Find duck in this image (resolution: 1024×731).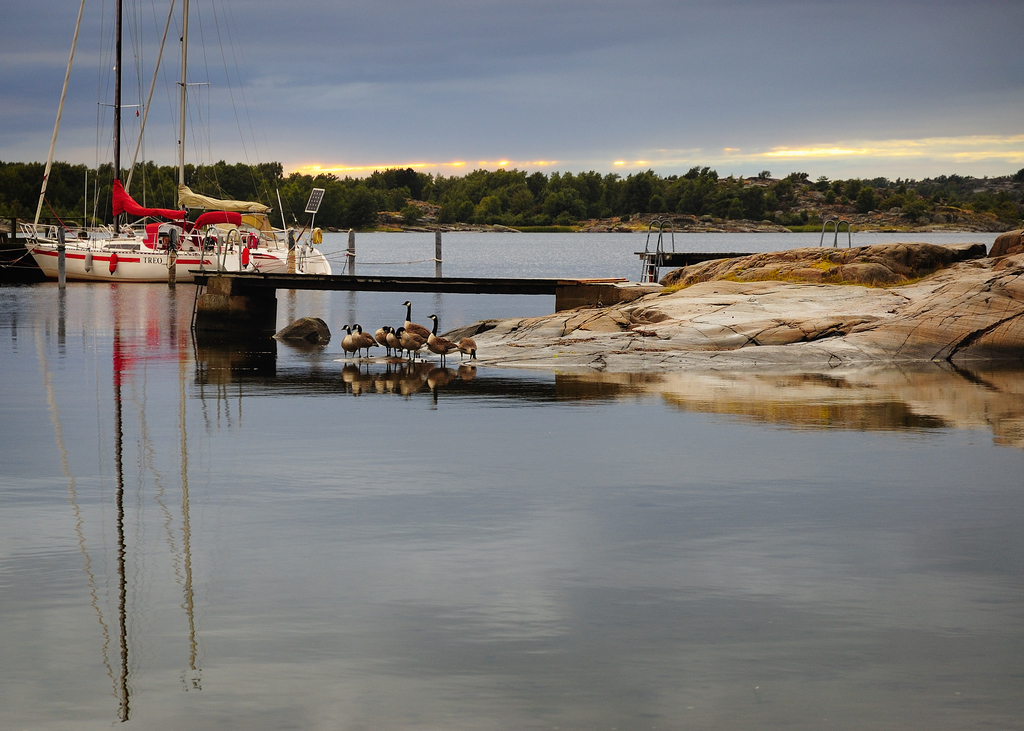
box=[380, 323, 403, 366].
